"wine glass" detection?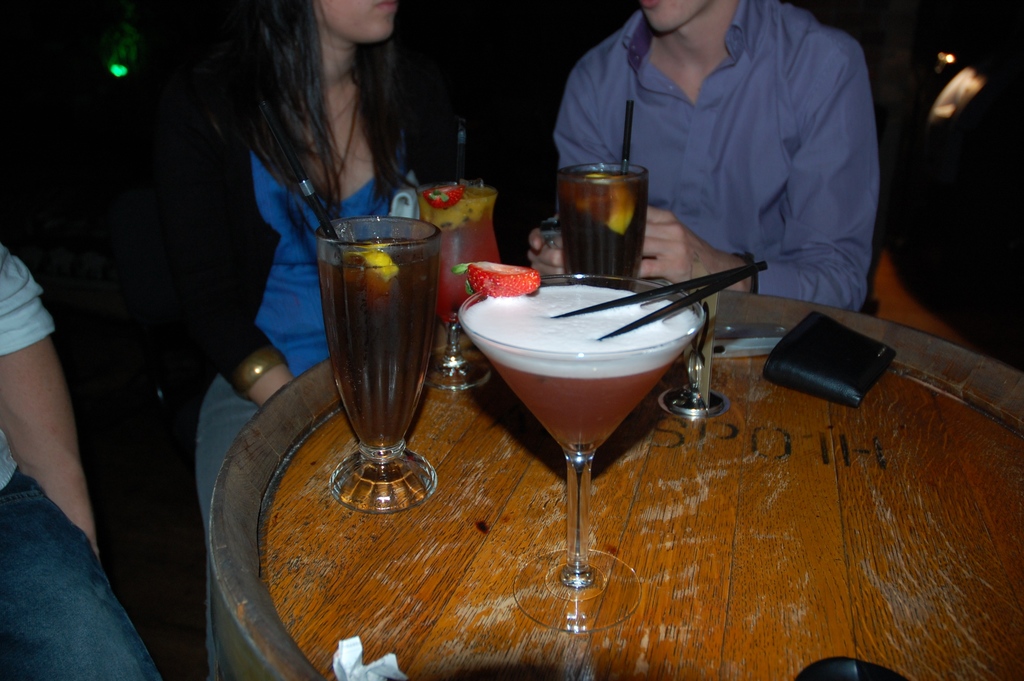
556:162:652:292
